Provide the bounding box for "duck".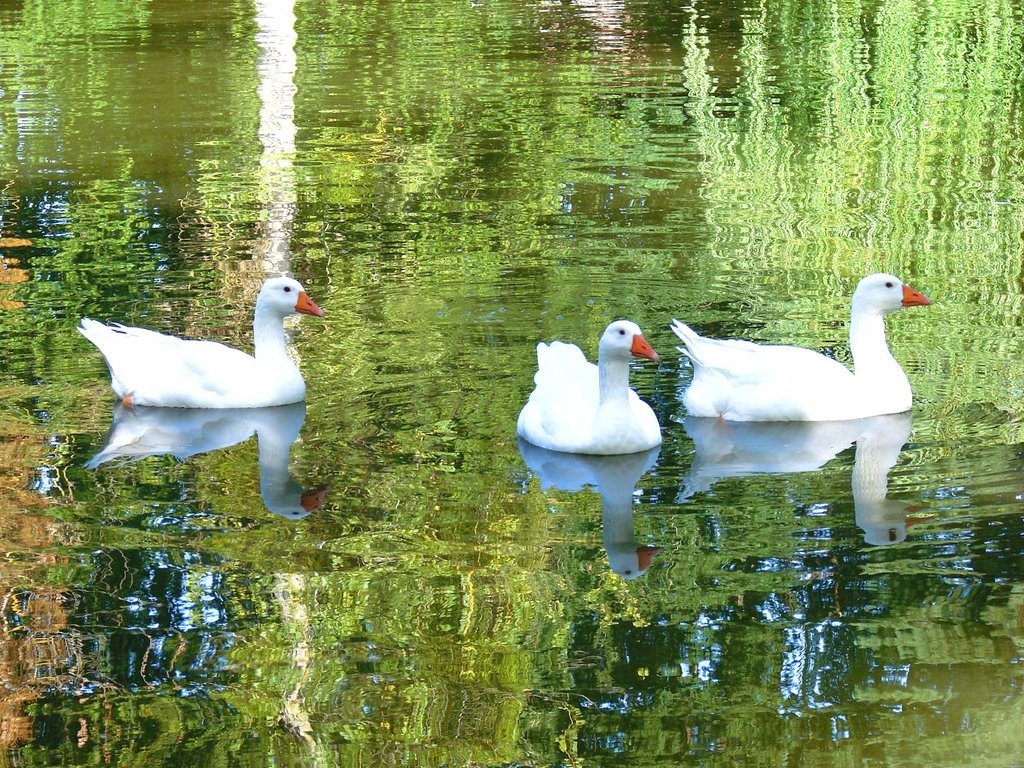
(83,264,328,442).
